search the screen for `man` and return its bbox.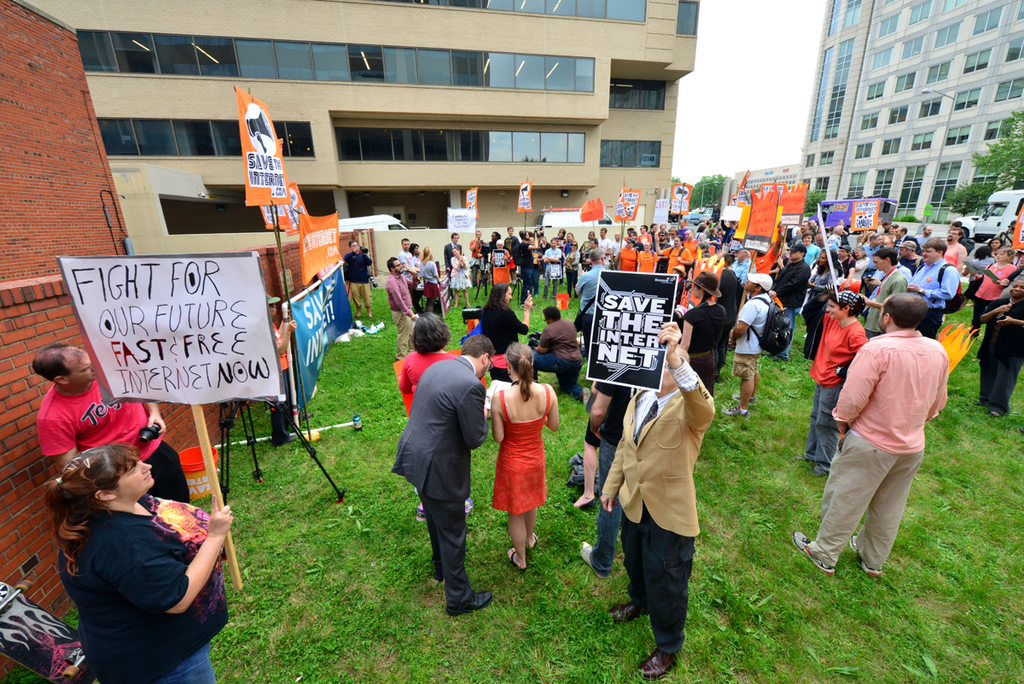
Found: bbox=[530, 306, 593, 409].
